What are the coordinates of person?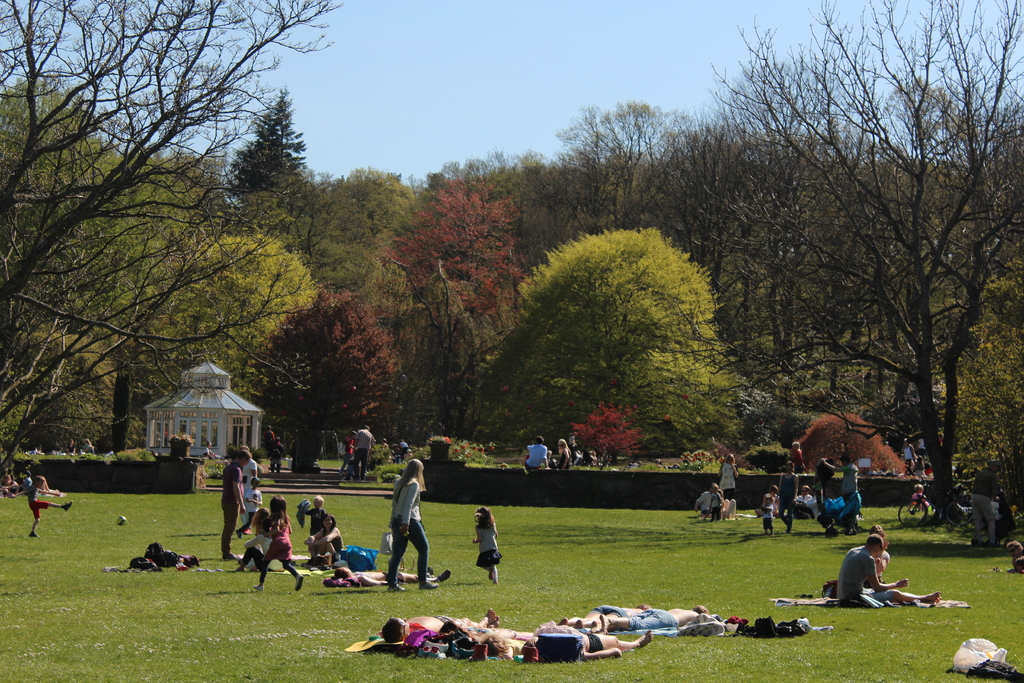
bbox(791, 444, 809, 474).
